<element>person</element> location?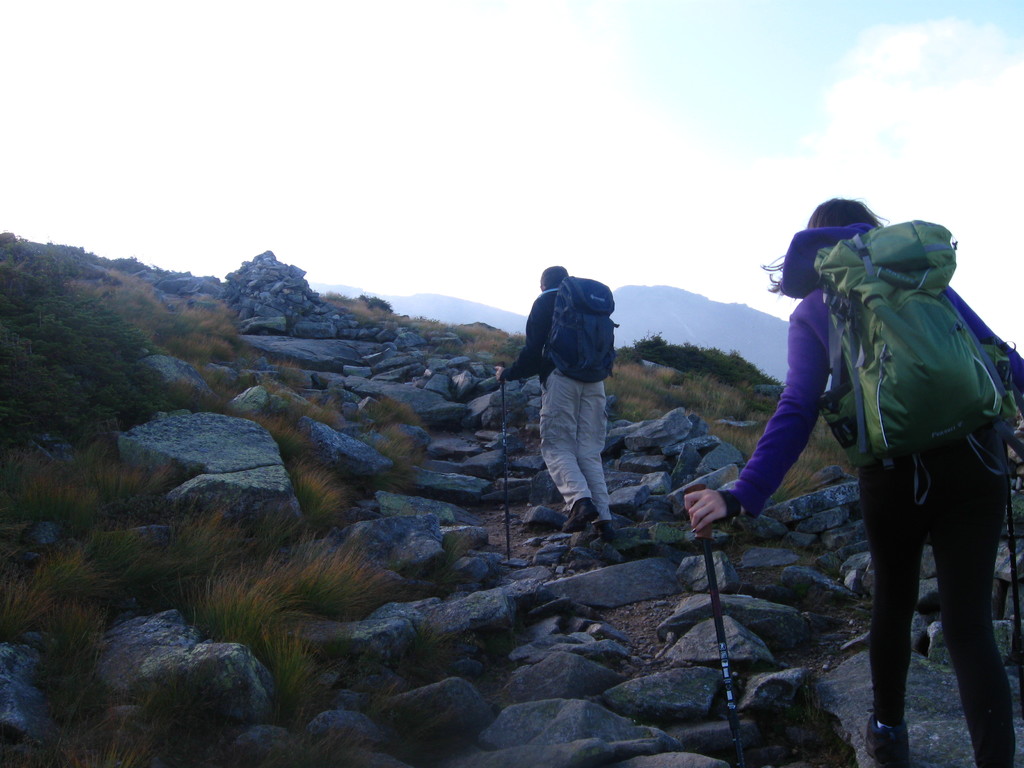
<box>517,248,634,537</box>
